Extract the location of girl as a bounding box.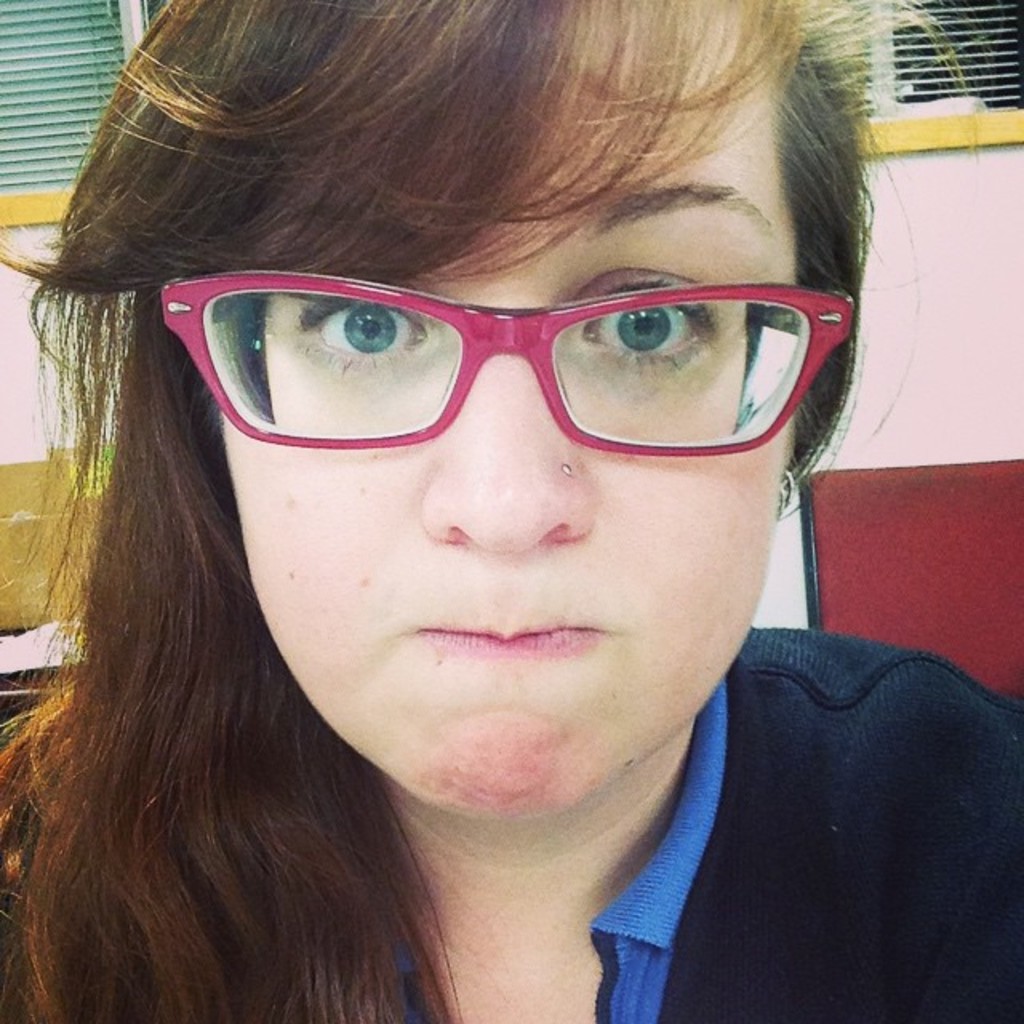
BBox(0, 0, 1023, 1023).
